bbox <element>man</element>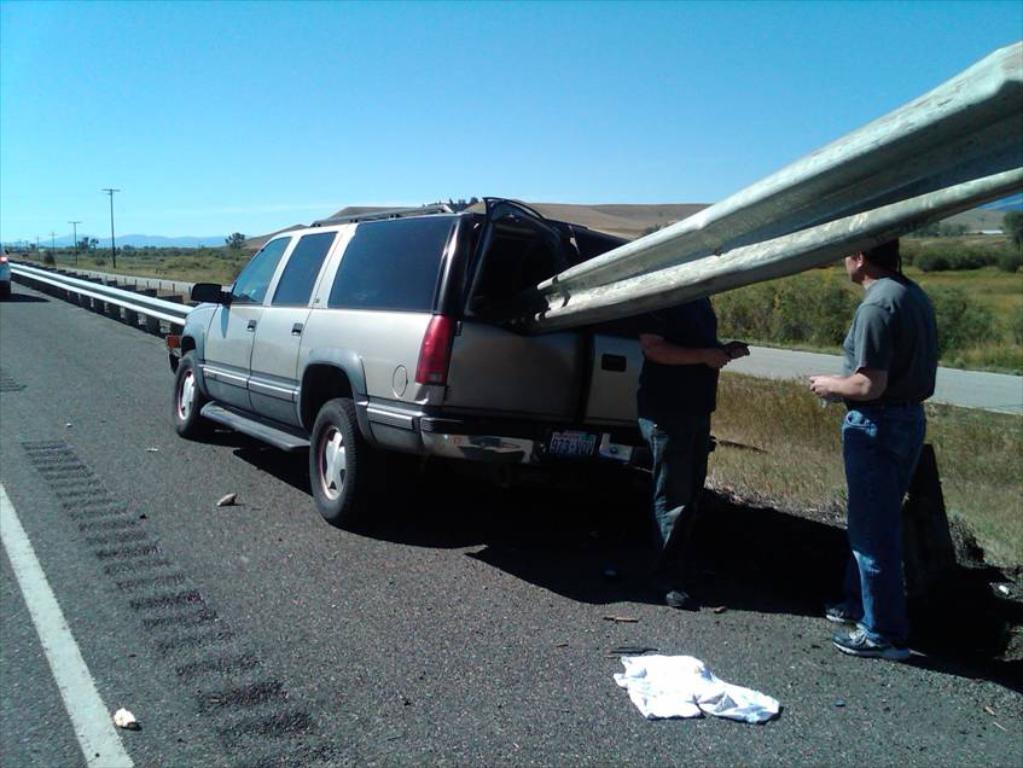
802,229,941,661
